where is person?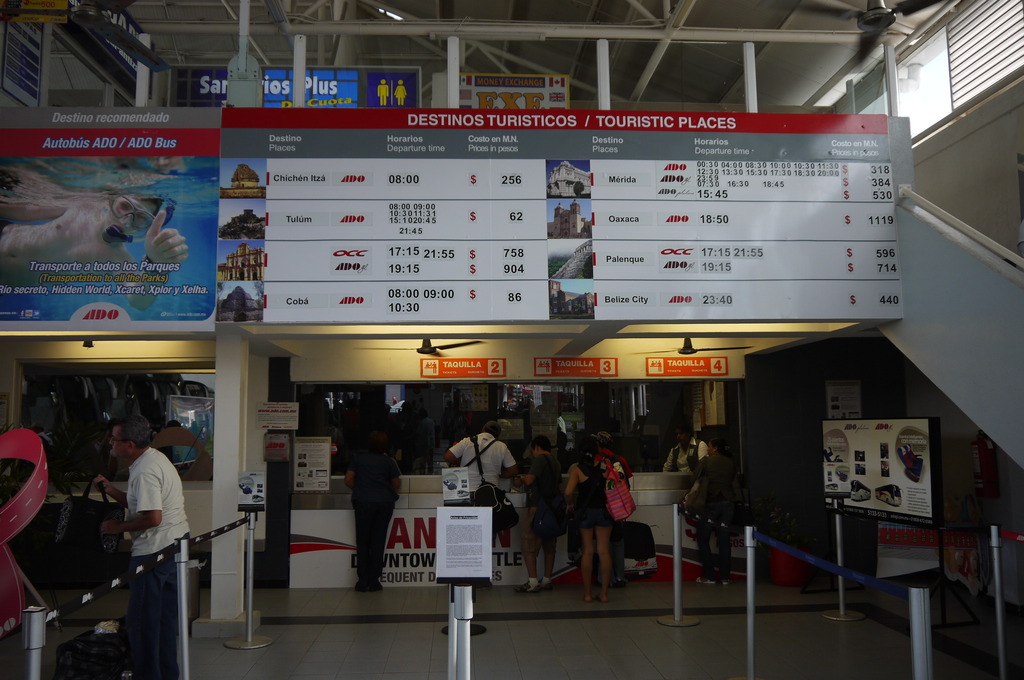
<region>339, 396, 403, 587</region>.
